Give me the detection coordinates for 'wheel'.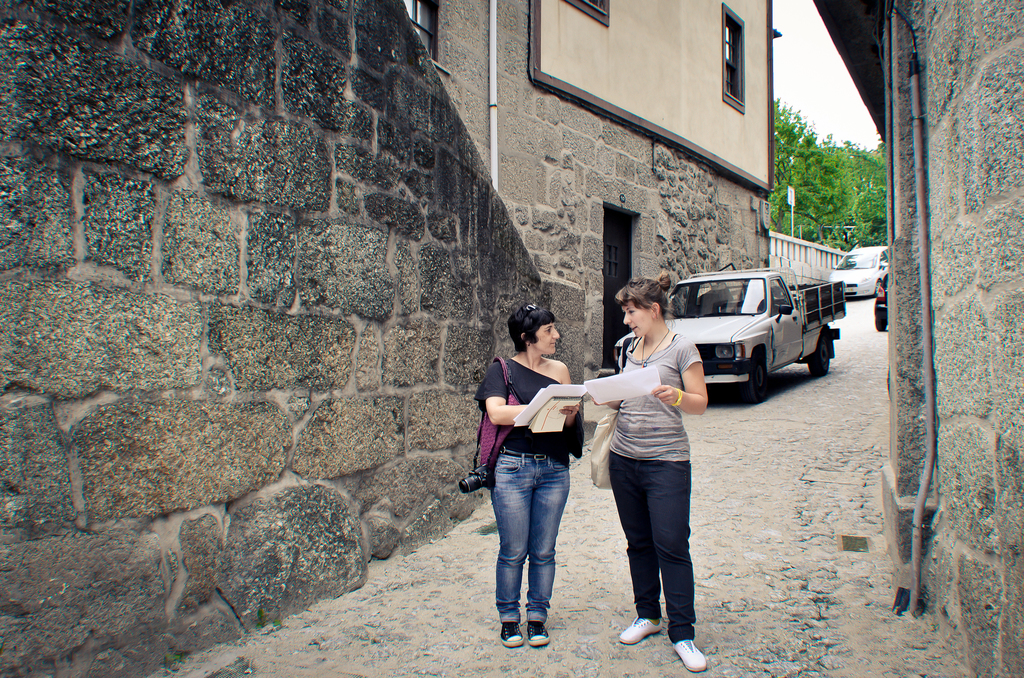
bbox(745, 353, 769, 398).
